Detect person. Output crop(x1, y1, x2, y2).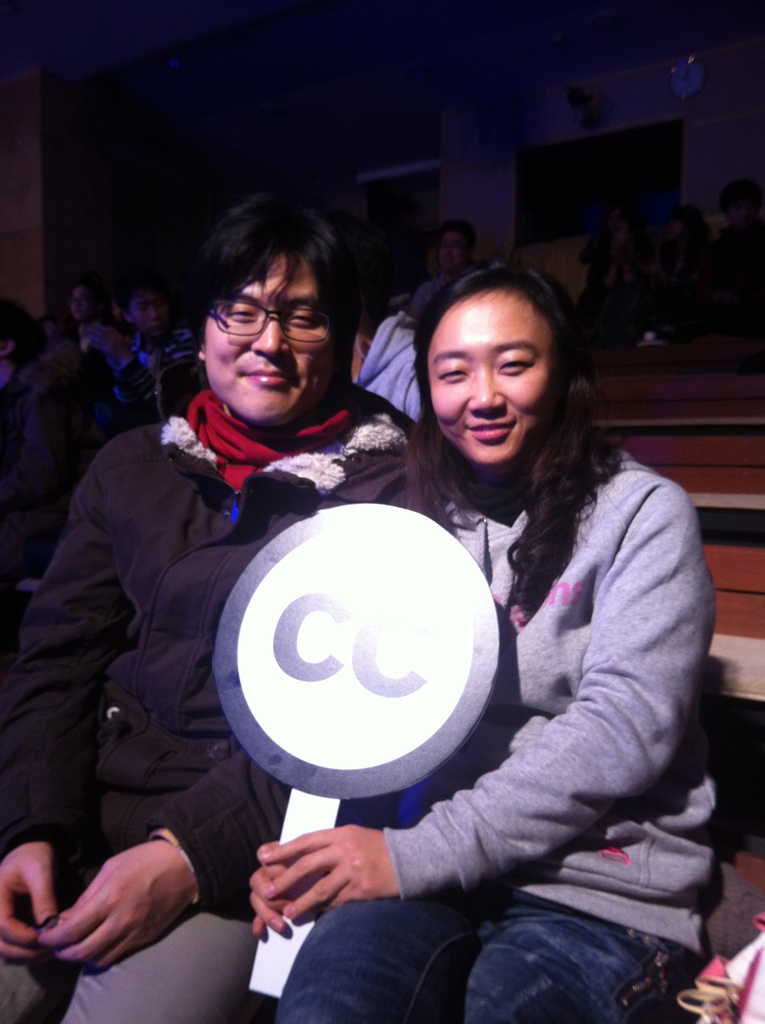
crop(246, 256, 723, 1023).
